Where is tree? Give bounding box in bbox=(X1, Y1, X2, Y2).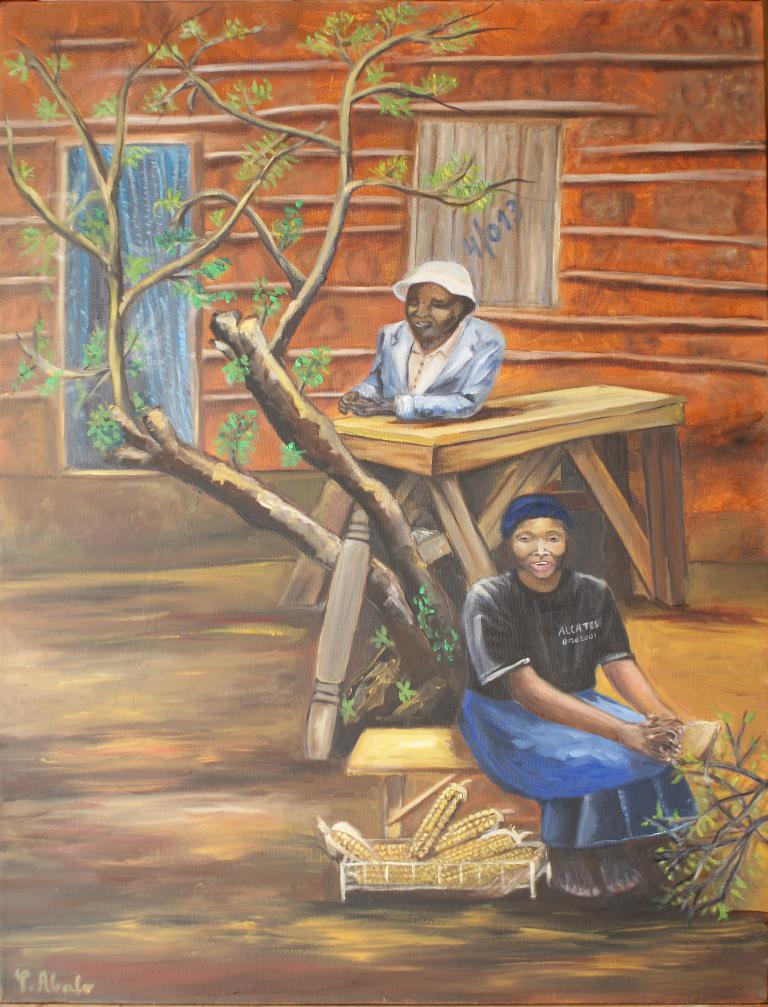
bbox=(8, 0, 516, 723).
